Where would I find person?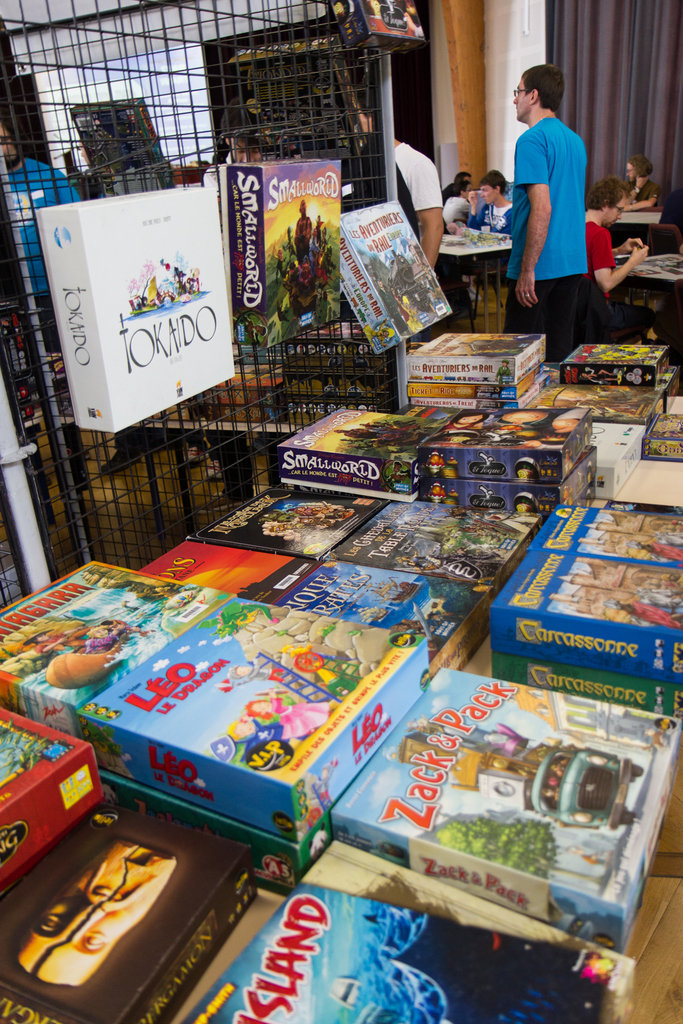
At bbox=[506, 59, 605, 353].
